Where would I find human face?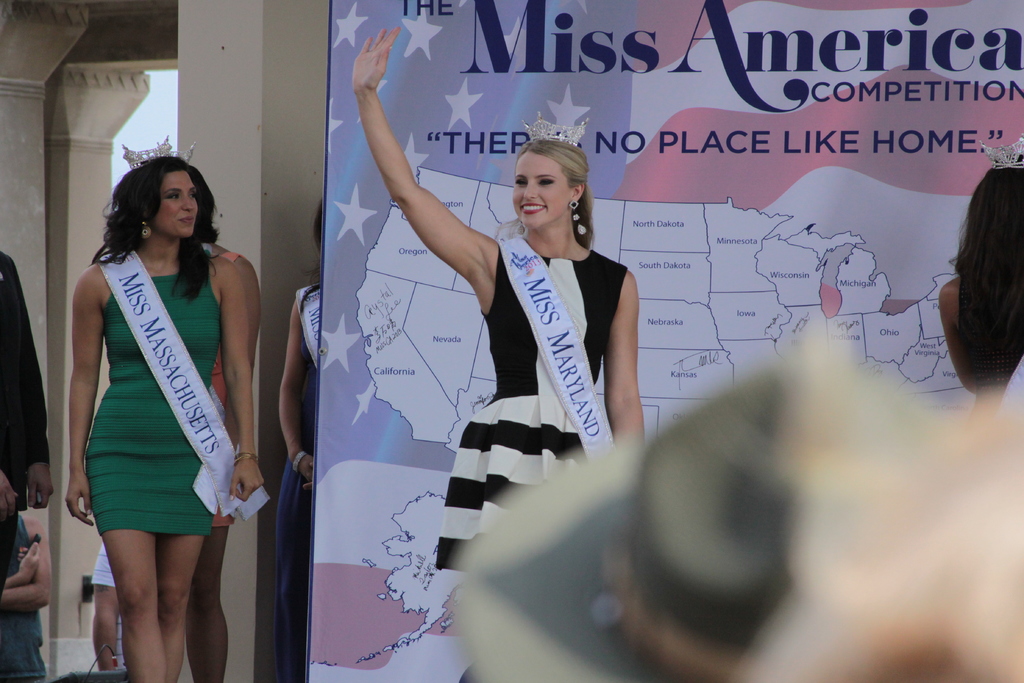
At [left=154, top=173, right=203, bottom=239].
